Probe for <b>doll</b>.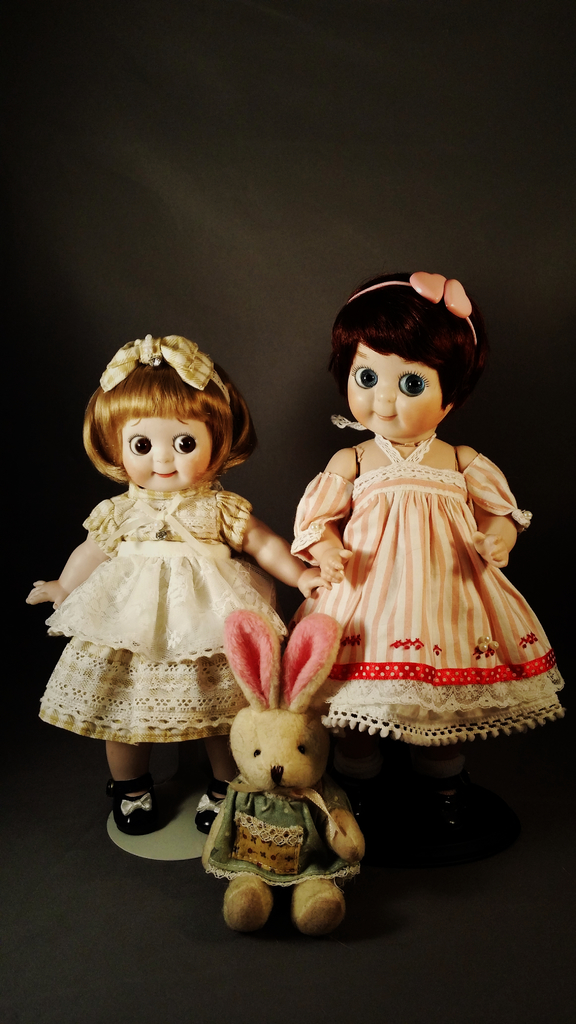
Probe result: {"left": 289, "top": 269, "right": 564, "bottom": 732}.
